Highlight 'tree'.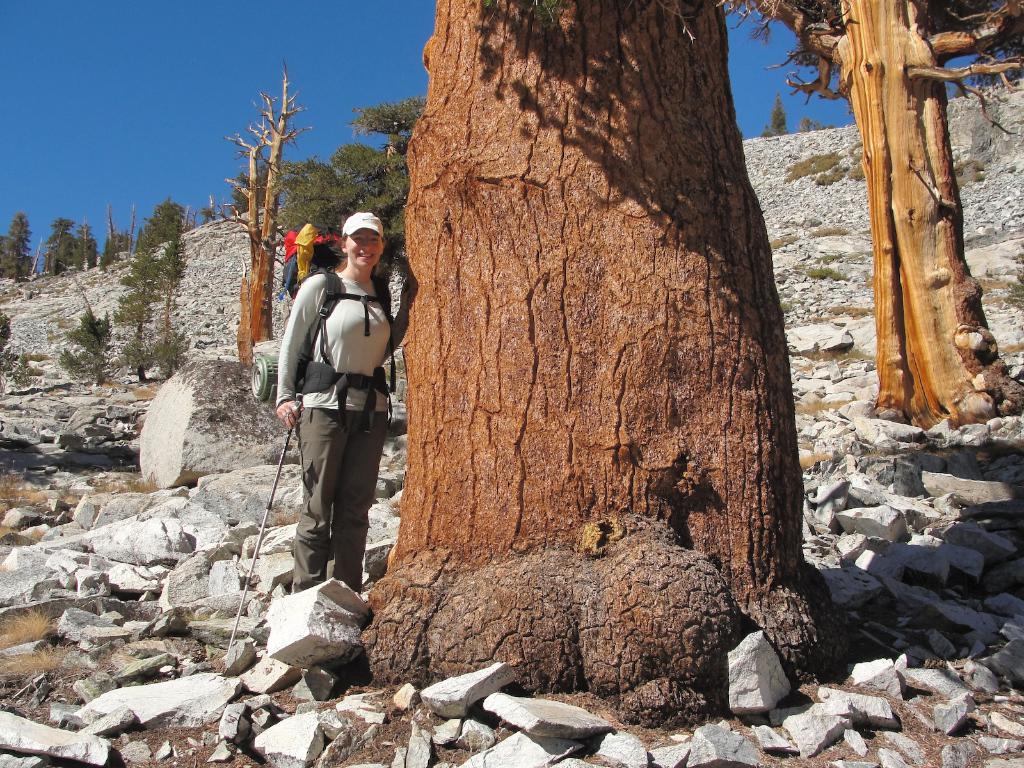
Highlighted region: box(212, 54, 308, 364).
